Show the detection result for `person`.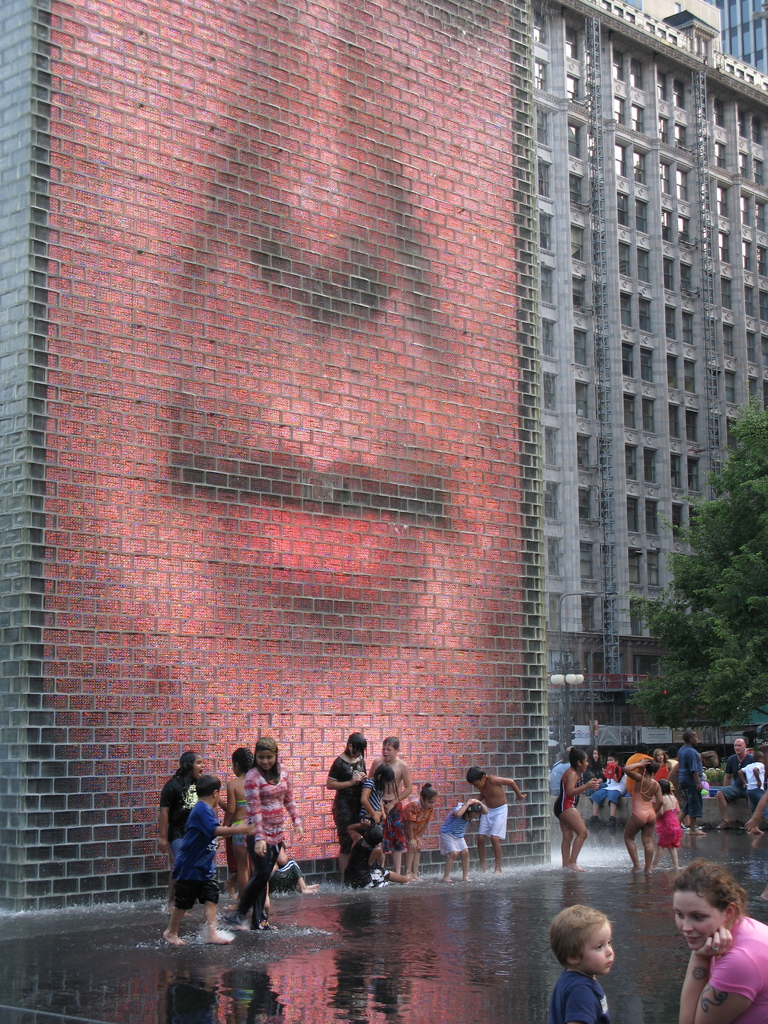
[x1=744, y1=792, x2=767, y2=827].
